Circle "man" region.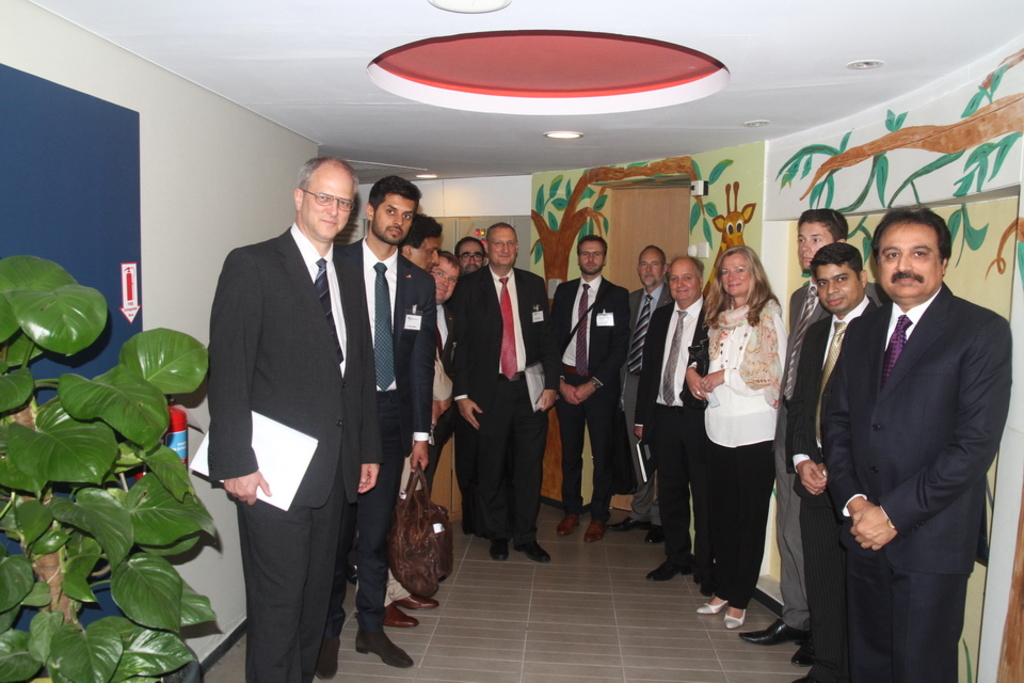
Region: left=428, top=243, right=465, bottom=363.
